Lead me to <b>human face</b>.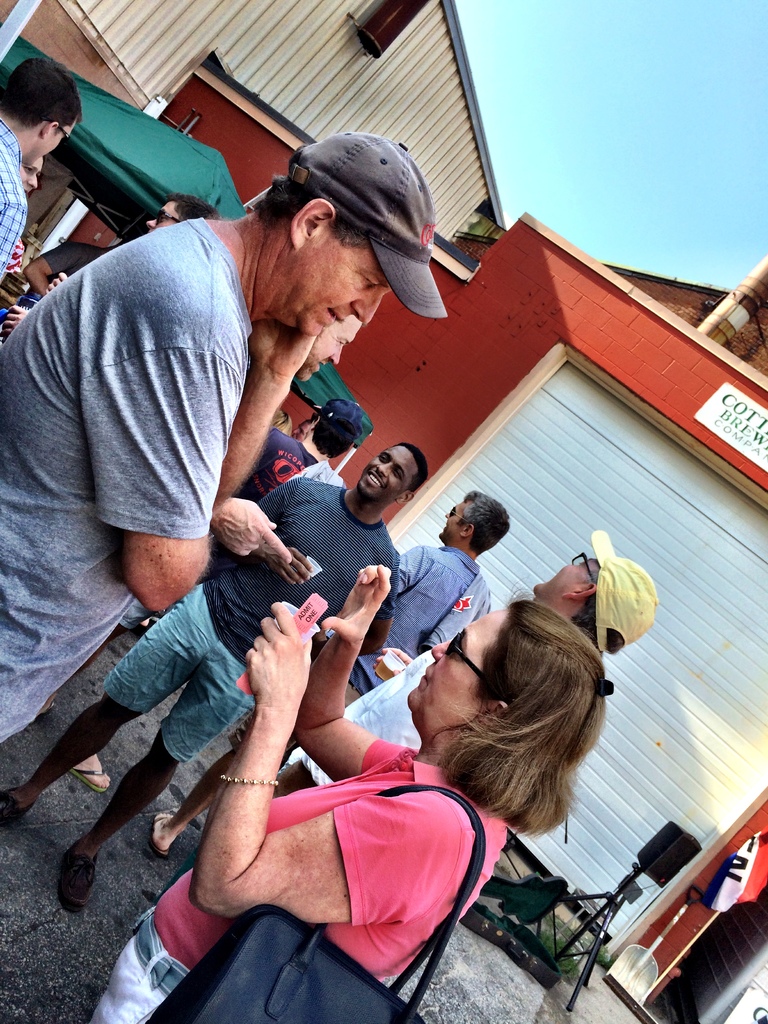
Lead to bbox(529, 560, 608, 595).
